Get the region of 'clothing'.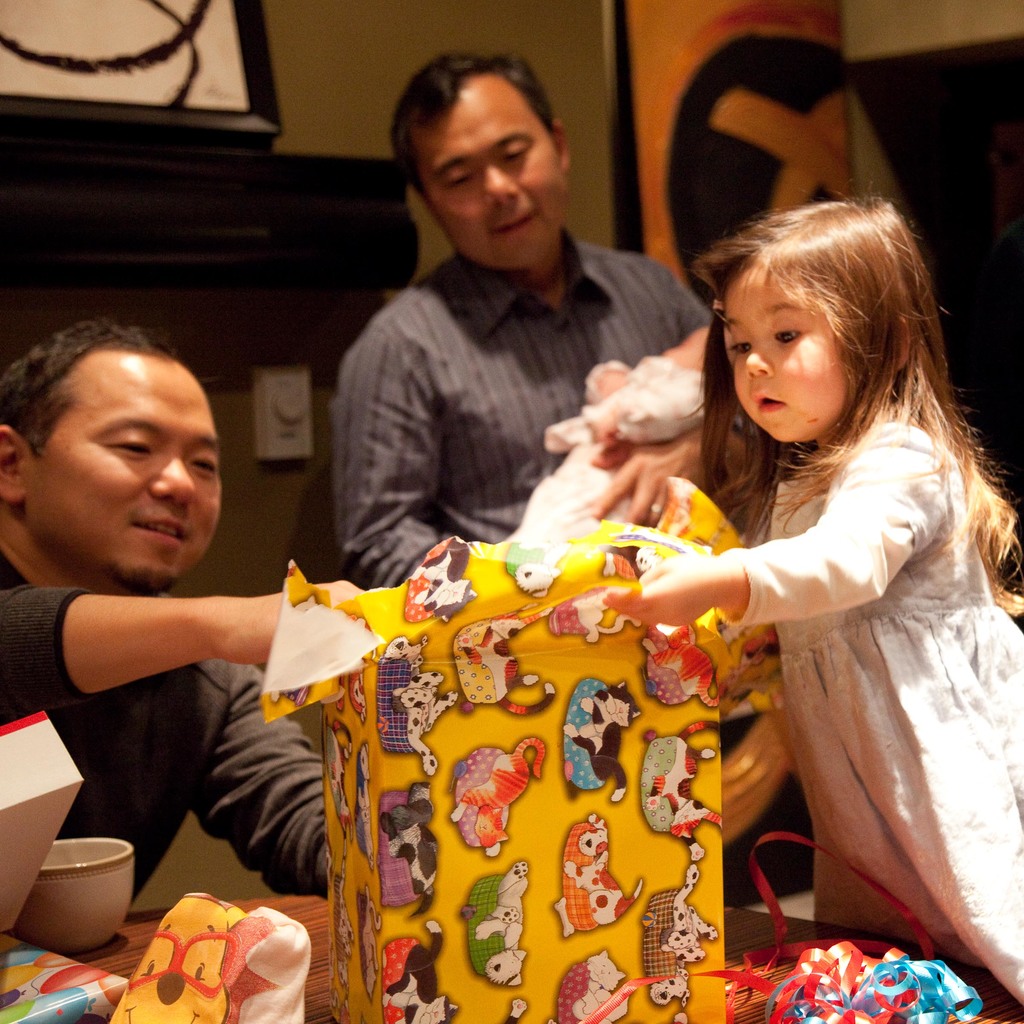
(x1=0, y1=543, x2=328, y2=897).
